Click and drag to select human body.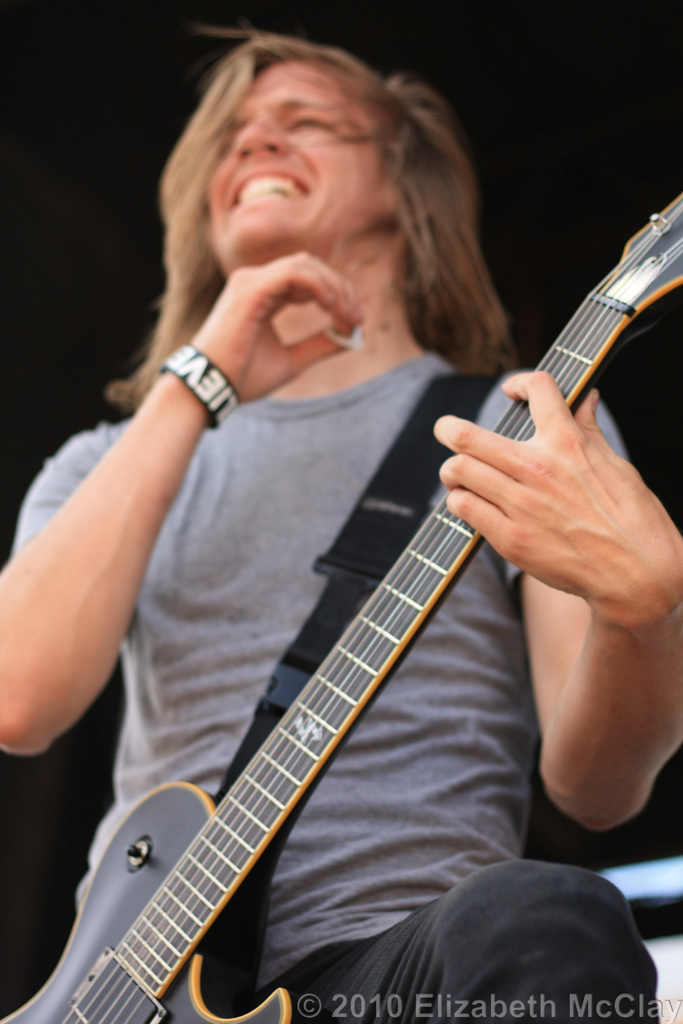
Selection: region(131, 51, 659, 1023).
